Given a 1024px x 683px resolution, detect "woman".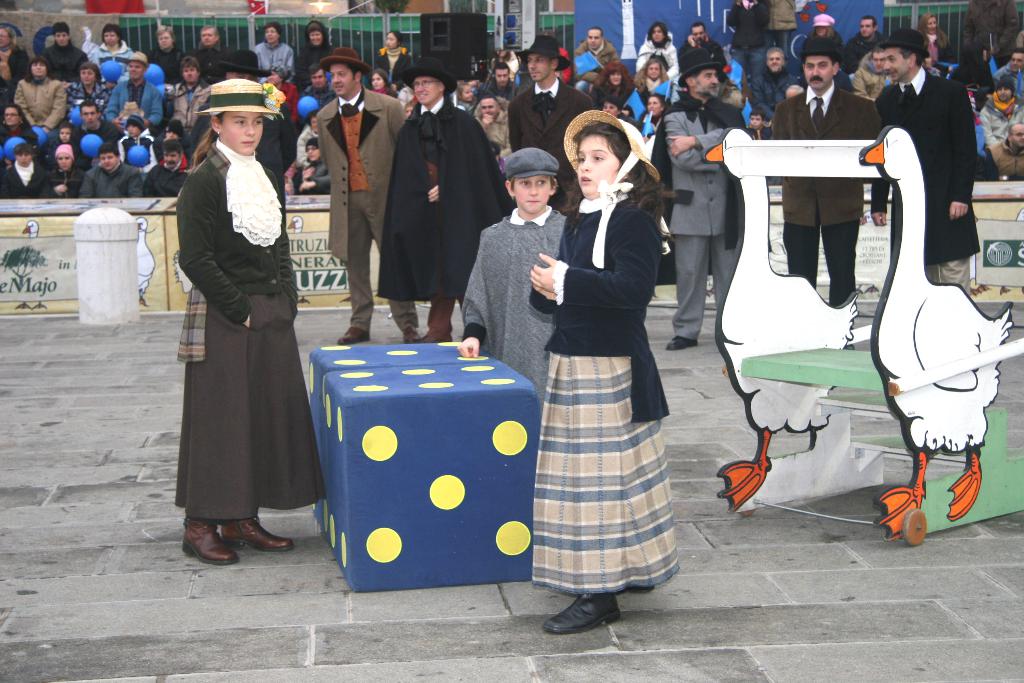
[374, 31, 413, 94].
